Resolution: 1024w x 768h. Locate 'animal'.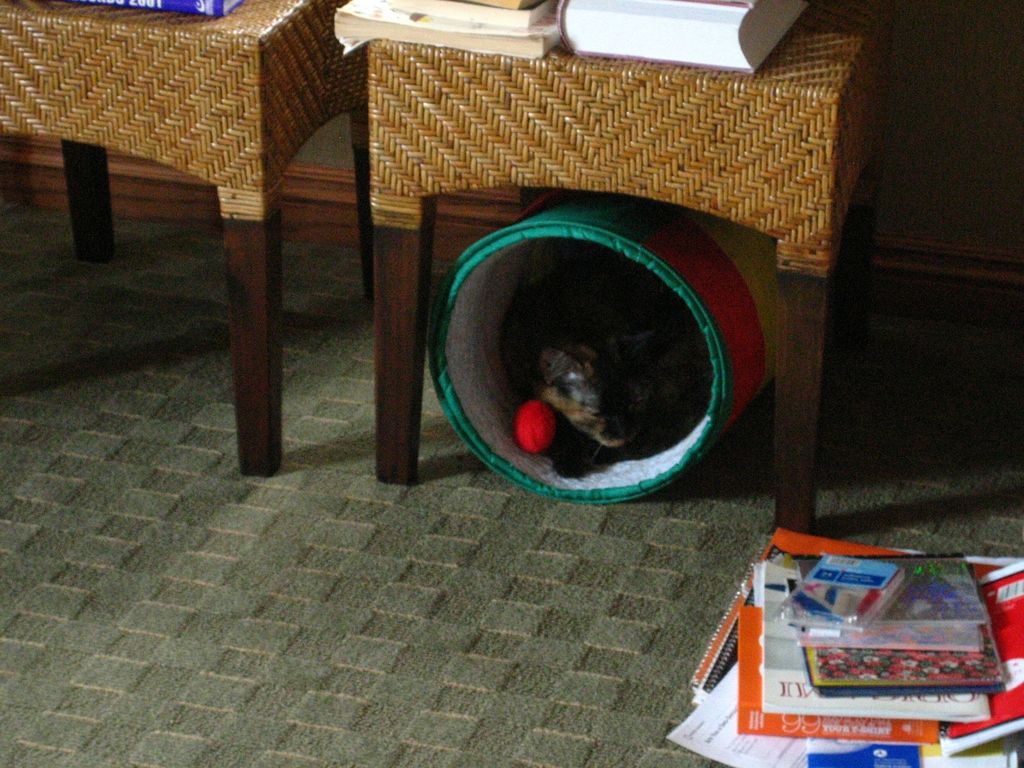
pyautogui.locateOnScreen(534, 330, 675, 479).
